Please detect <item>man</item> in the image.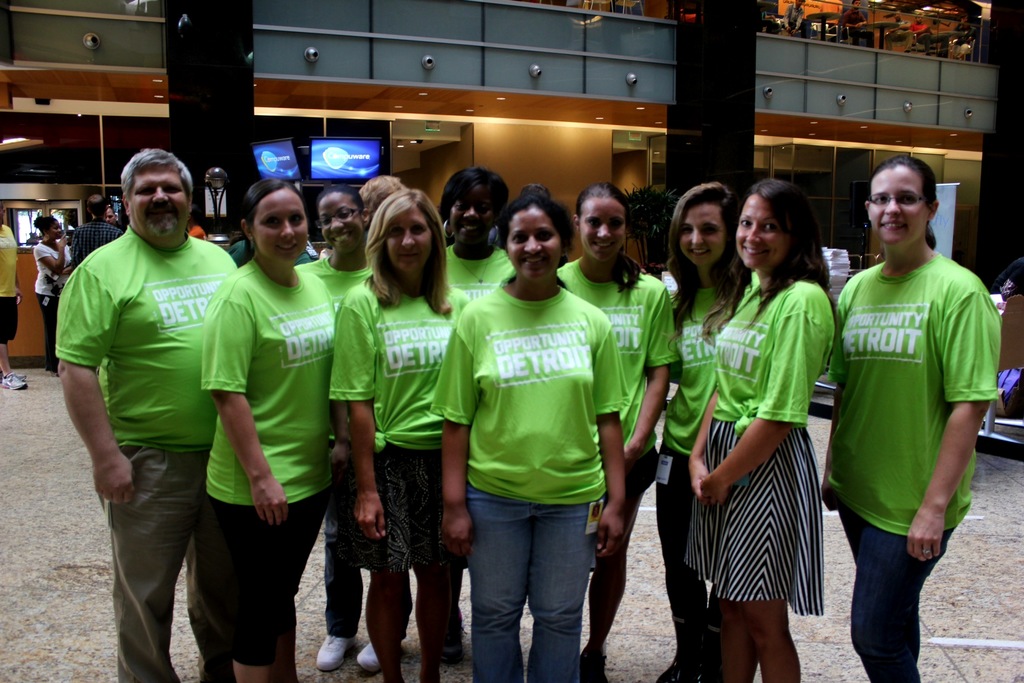
bbox(74, 115, 256, 665).
